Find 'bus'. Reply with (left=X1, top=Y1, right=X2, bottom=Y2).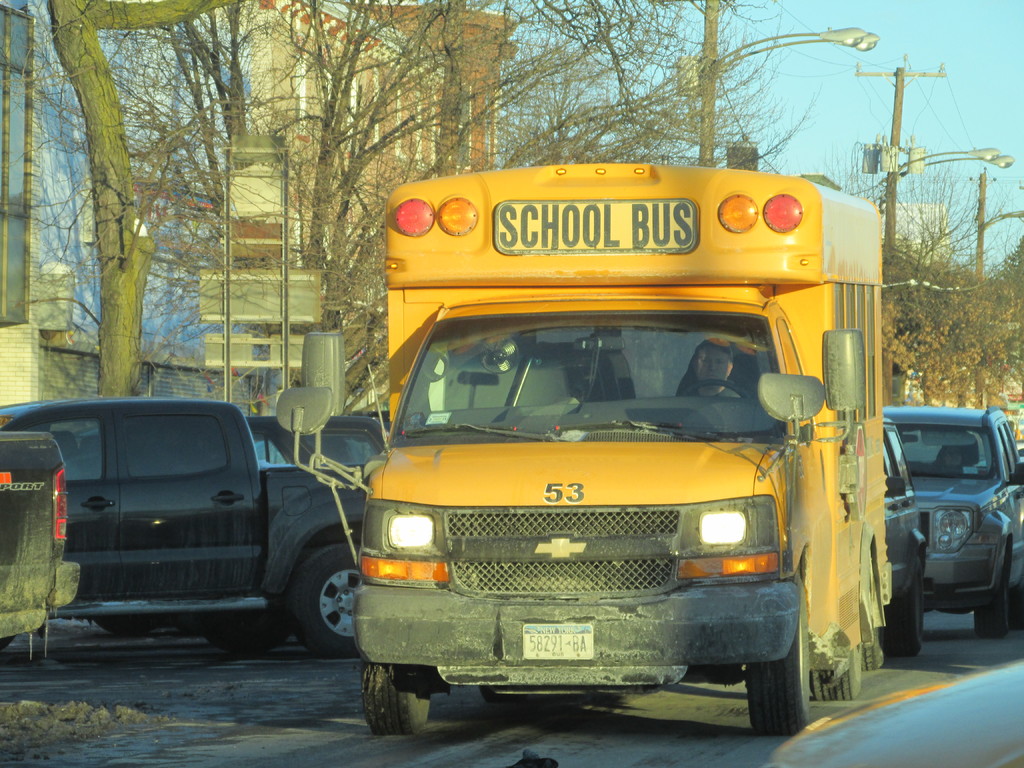
(left=275, top=161, right=892, bottom=735).
